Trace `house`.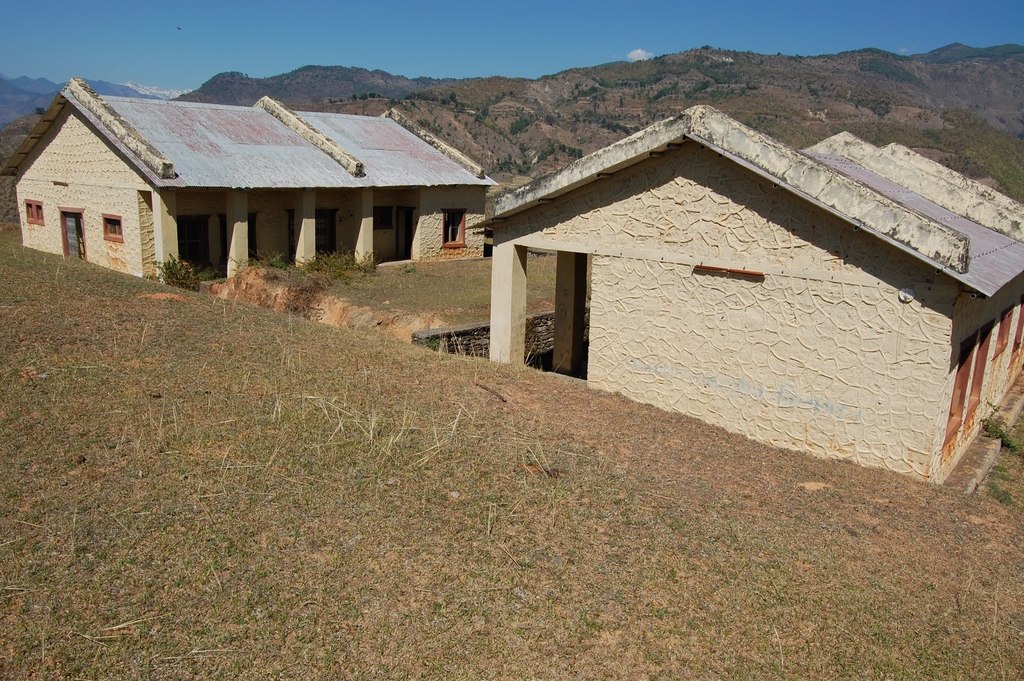
Traced to [left=47, top=79, right=486, bottom=289].
